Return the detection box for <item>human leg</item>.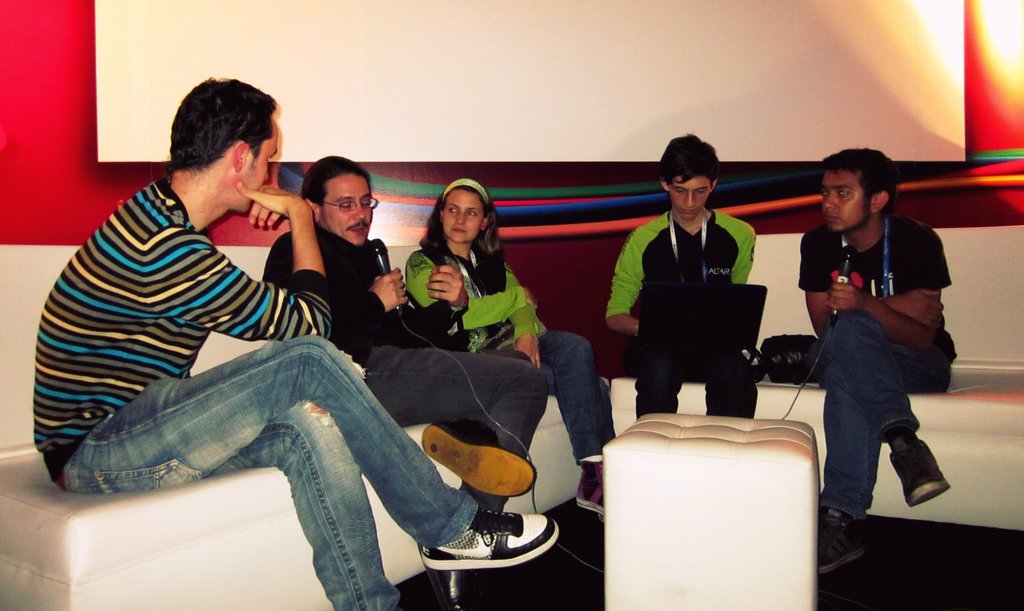
x1=689 y1=334 x2=765 y2=414.
